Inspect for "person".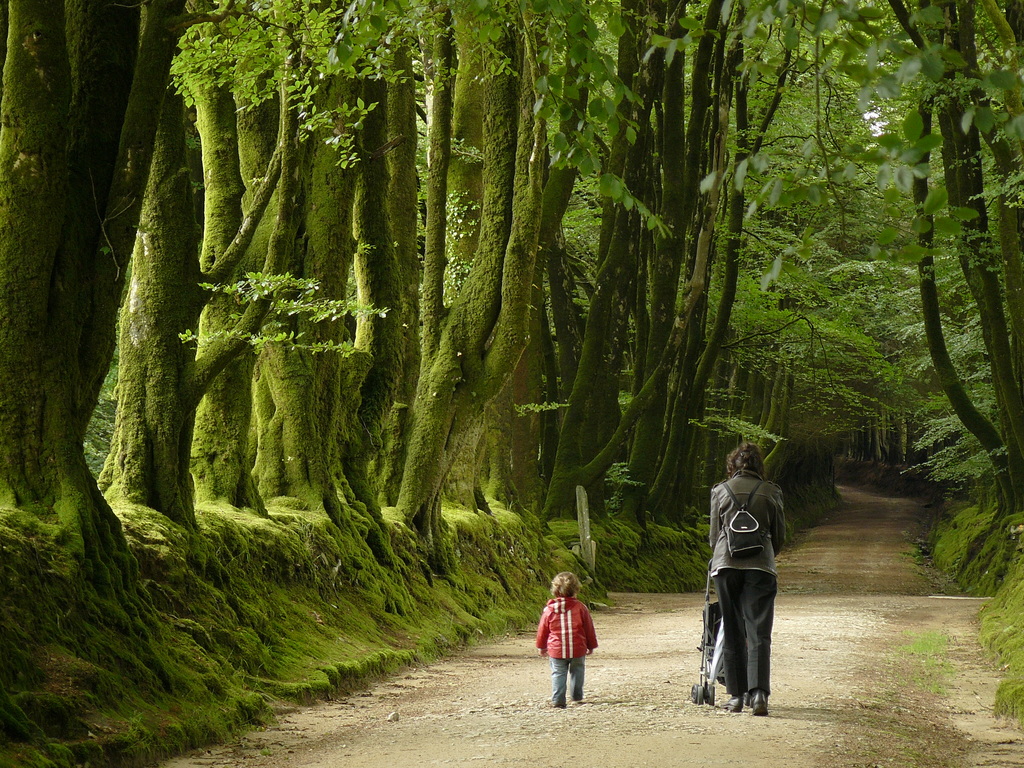
Inspection: l=708, t=437, r=787, b=716.
